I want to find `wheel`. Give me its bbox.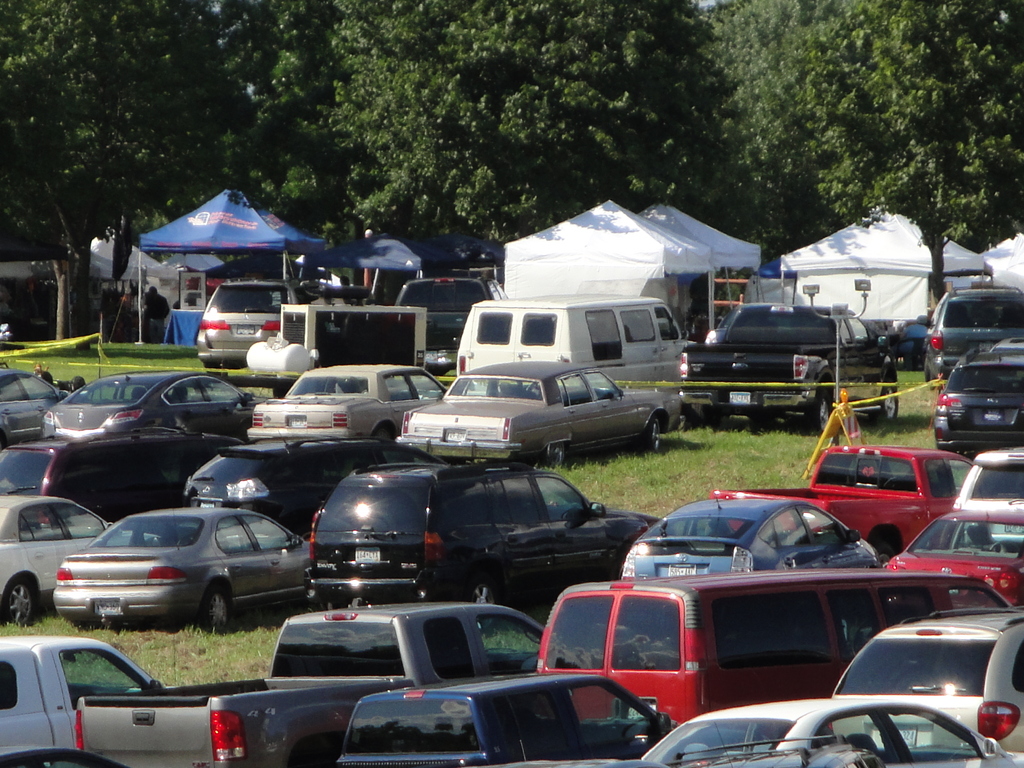
<box>650,421,665,454</box>.
